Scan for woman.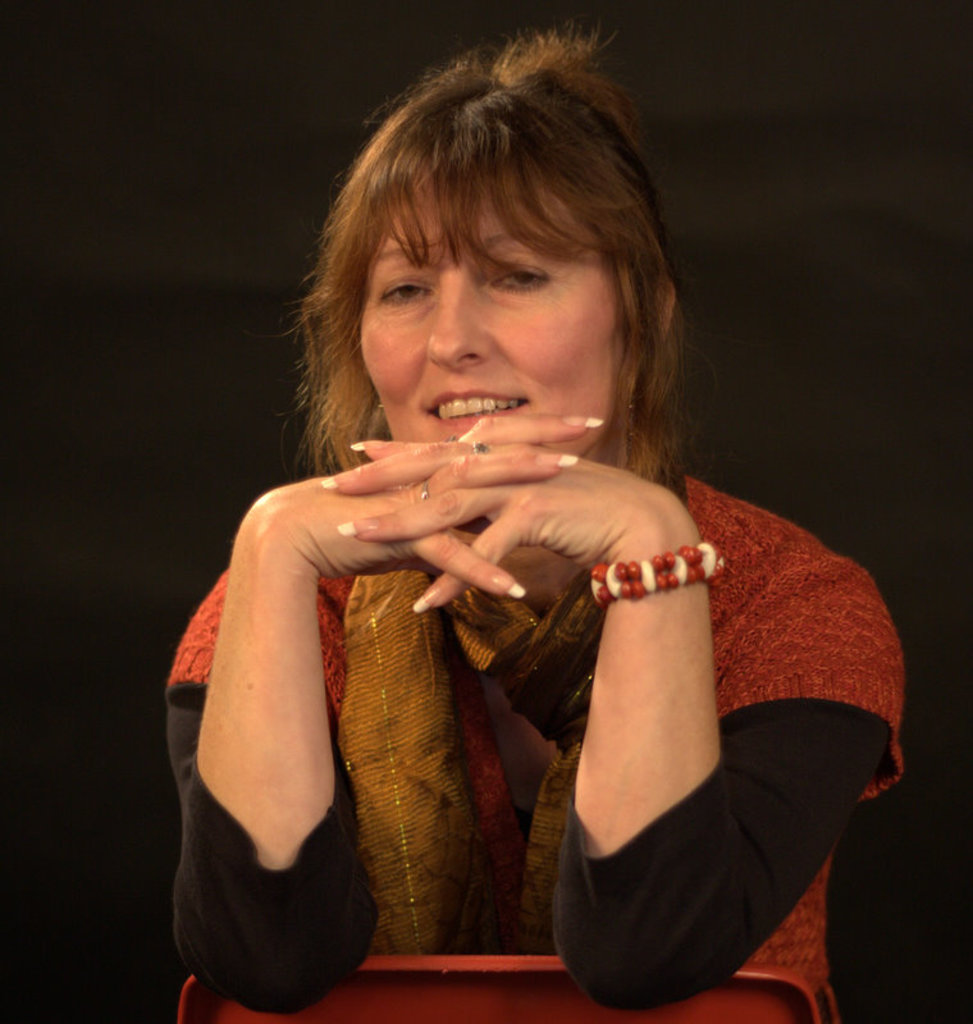
Scan result: x1=149 y1=81 x2=855 y2=988.
